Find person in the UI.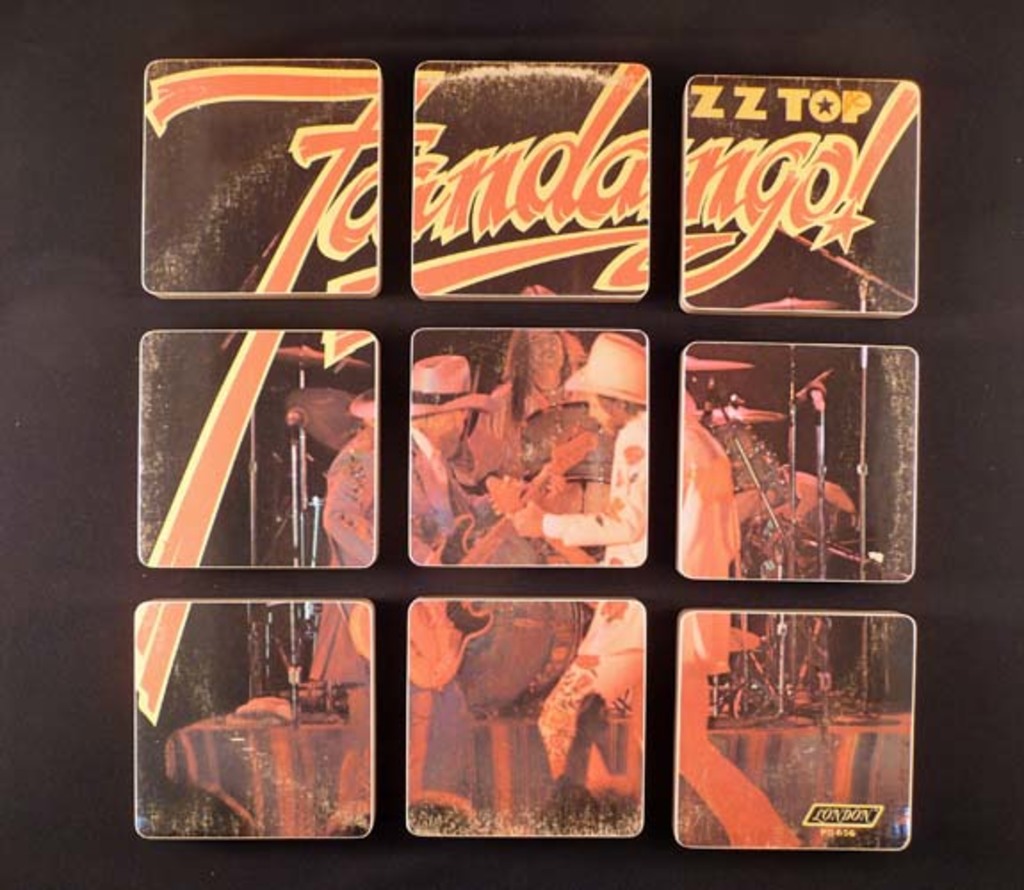
UI element at 315,344,563,829.
